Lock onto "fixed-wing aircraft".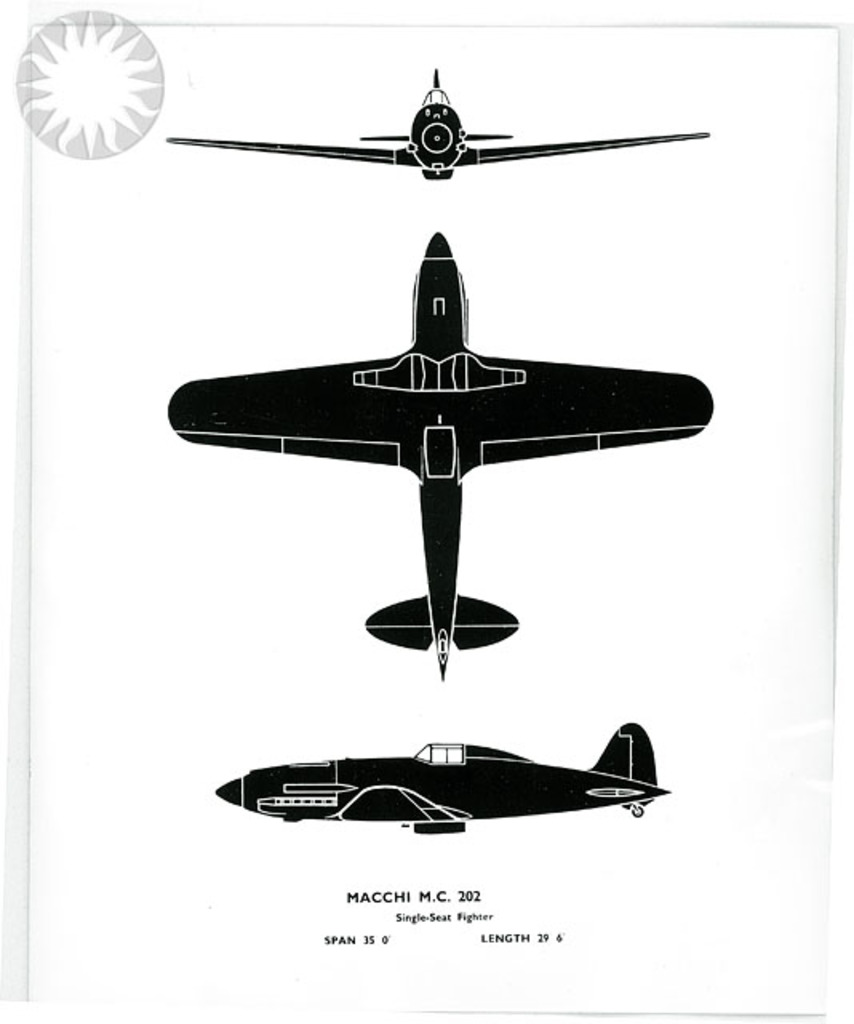
Locked: x1=198 y1=722 x2=708 y2=842.
